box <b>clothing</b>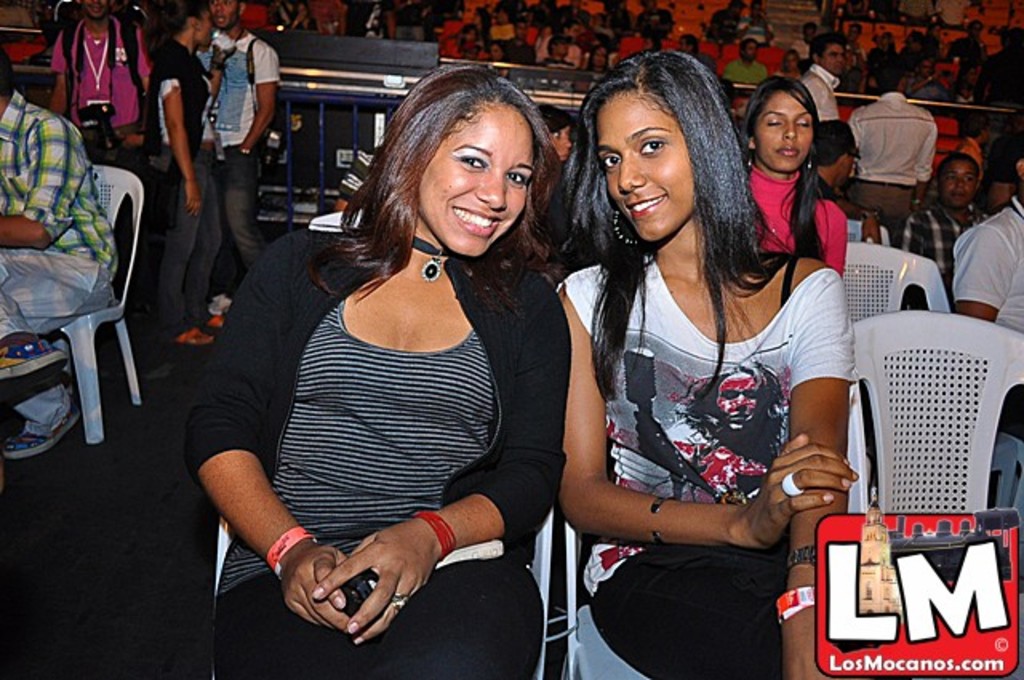
detection(562, 256, 866, 678)
